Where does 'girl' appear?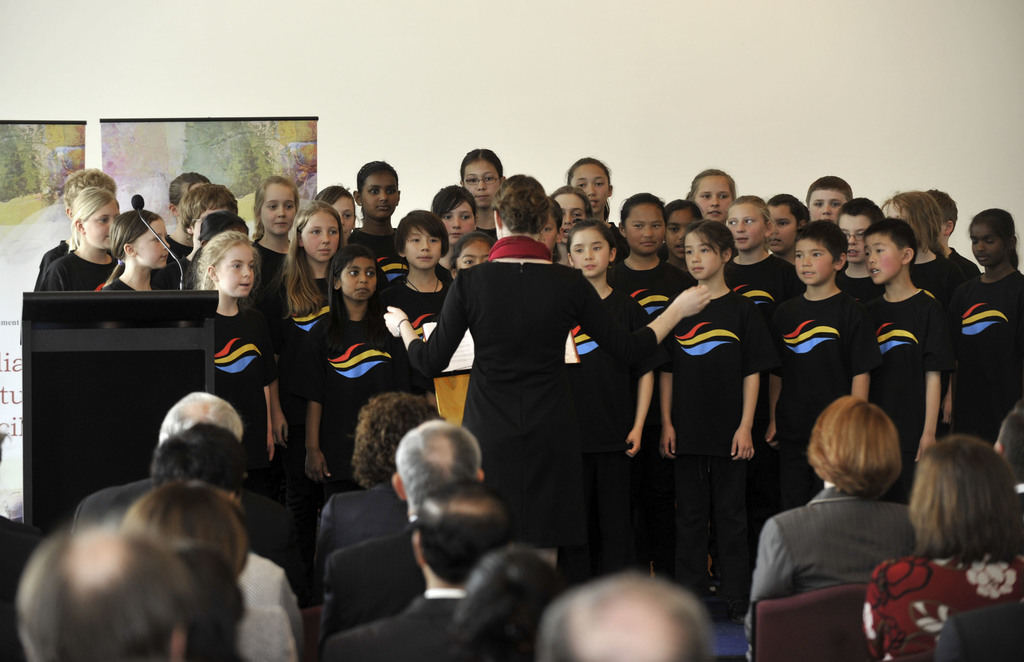
Appears at box=[387, 203, 459, 396].
